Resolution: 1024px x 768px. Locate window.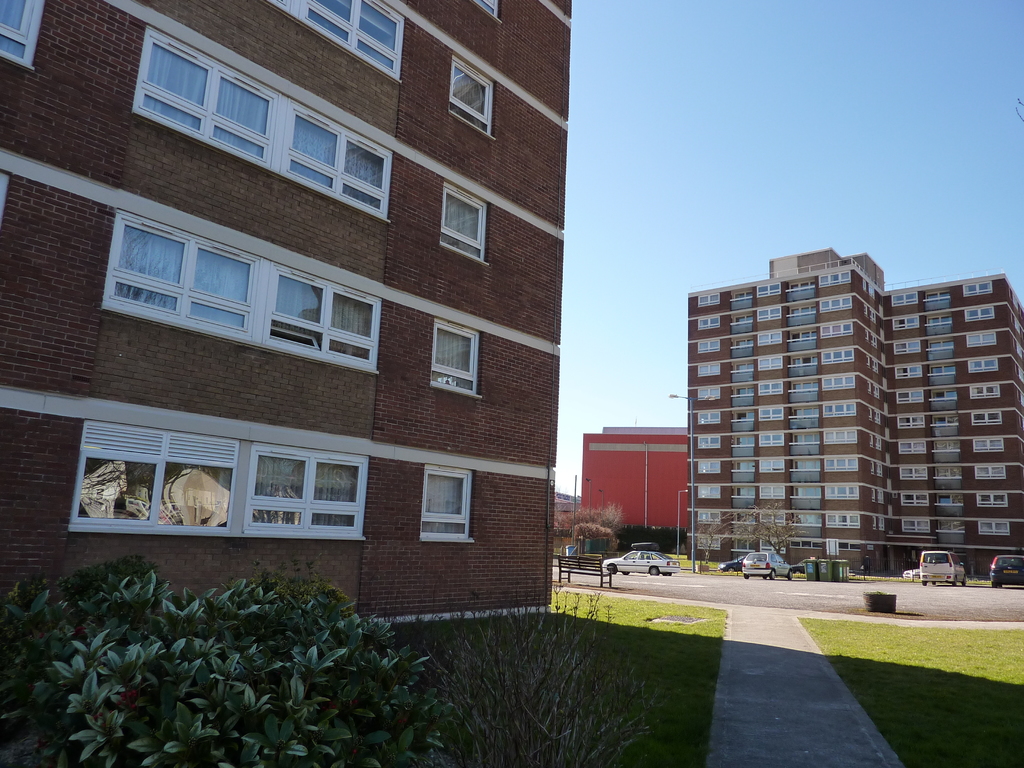
452 56 499 139.
